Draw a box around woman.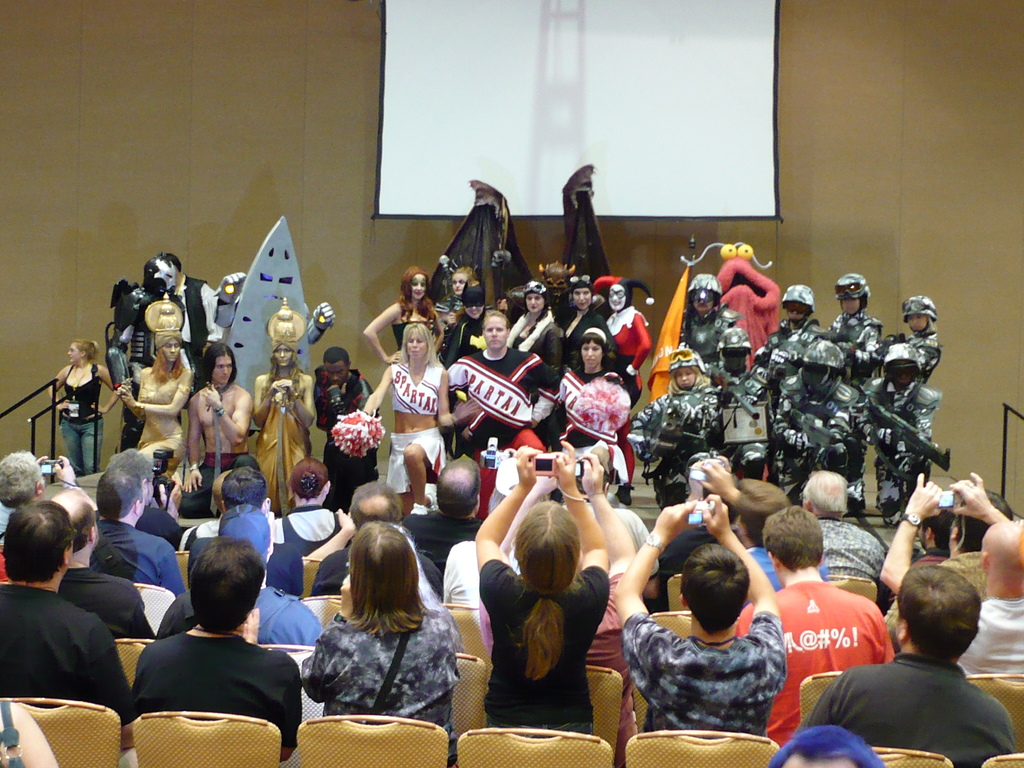
crop(556, 325, 628, 451).
